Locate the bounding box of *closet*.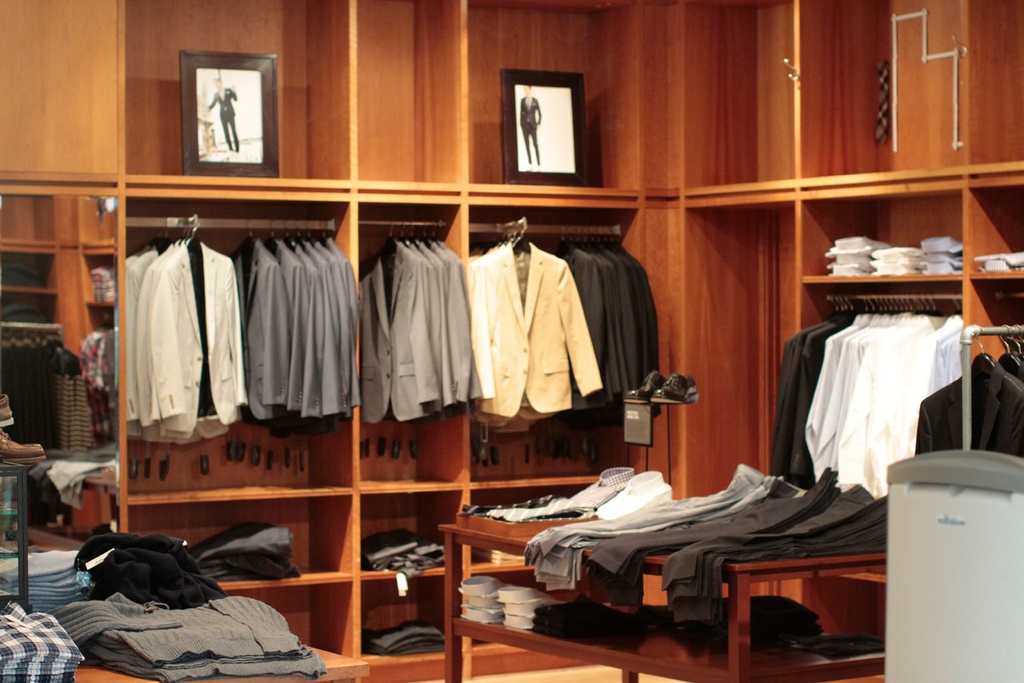
Bounding box: bbox(766, 280, 964, 498).
